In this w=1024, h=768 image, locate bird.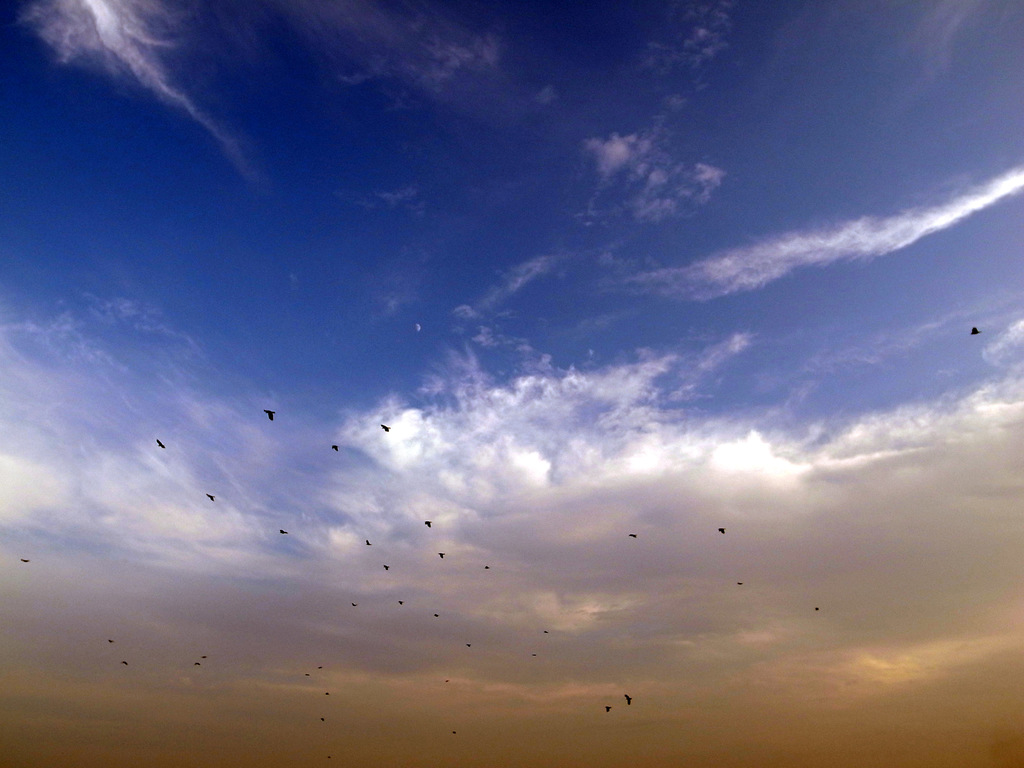
Bounding box: 974:321:983:338.
